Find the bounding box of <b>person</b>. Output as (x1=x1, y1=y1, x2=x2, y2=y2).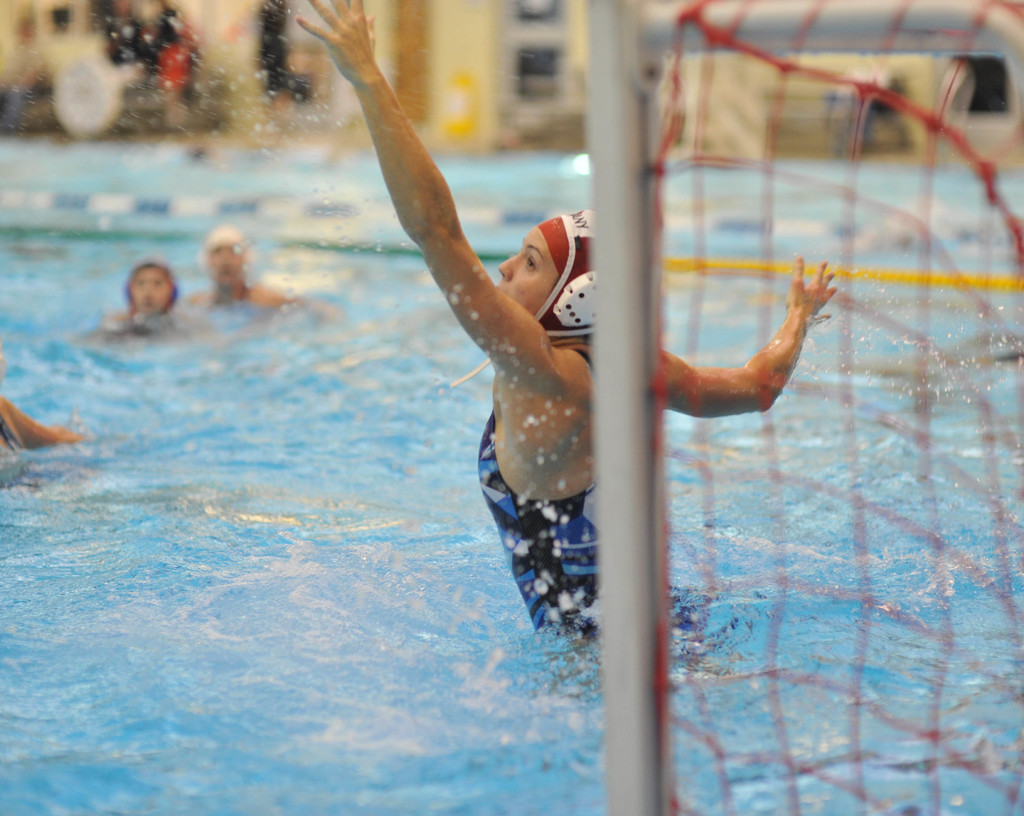
(x1=189, y1=221, x2=301, y2=321).
